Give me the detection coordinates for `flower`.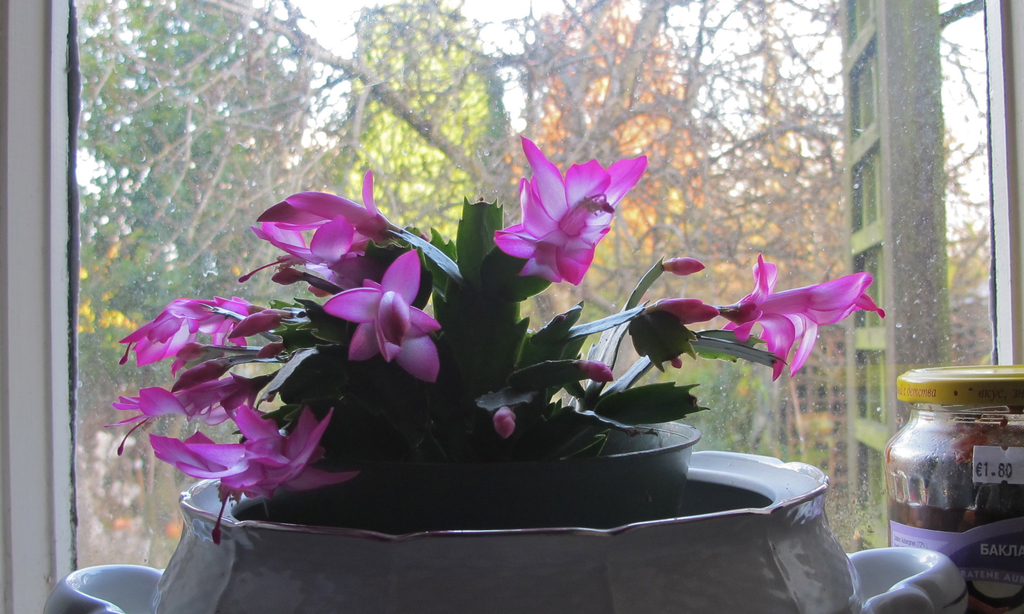
pyautogui.locateOnScreen(257, 169, 388, 266).
